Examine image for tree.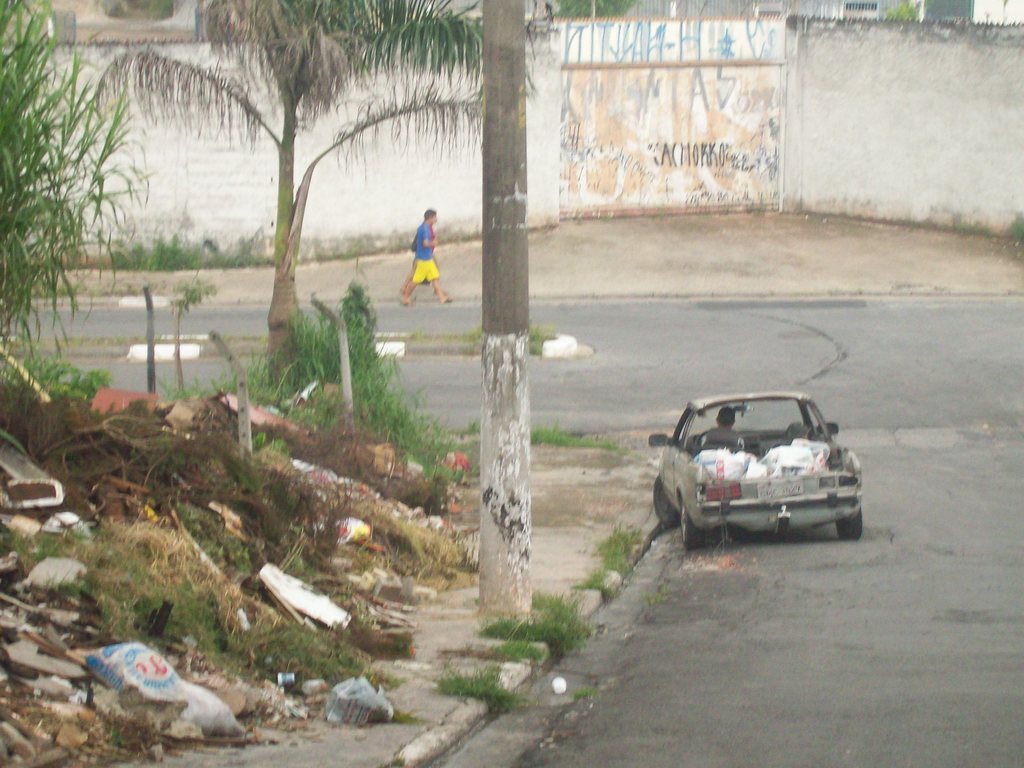
Examination result: 0, 0, 153, 397.
